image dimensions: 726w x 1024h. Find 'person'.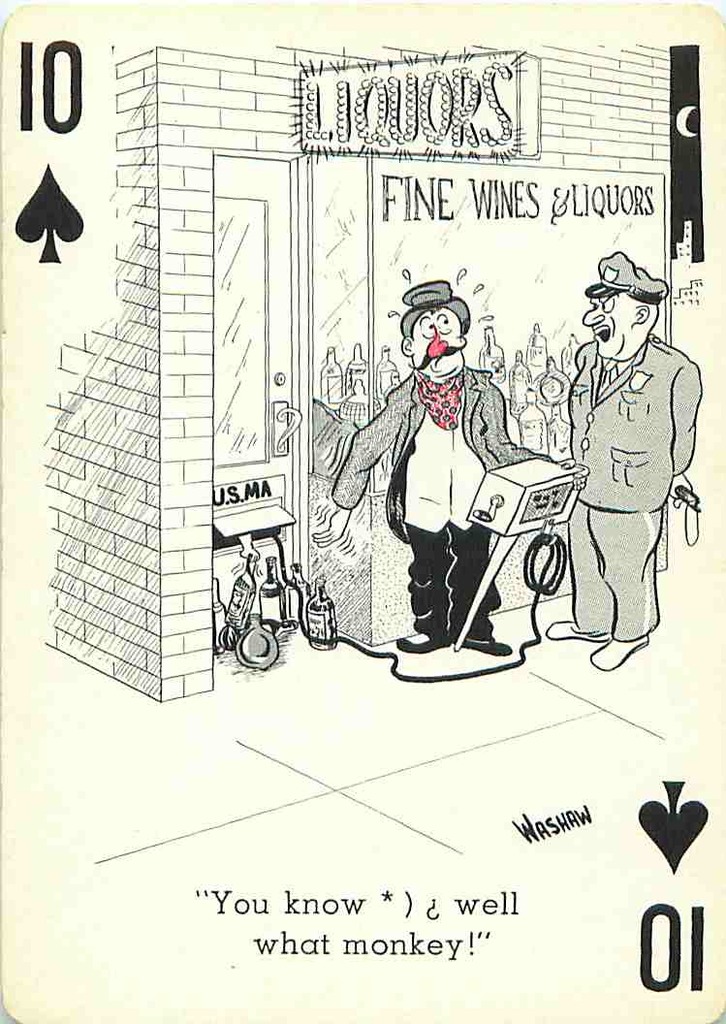
select_region(554, 248, 704, 673).
